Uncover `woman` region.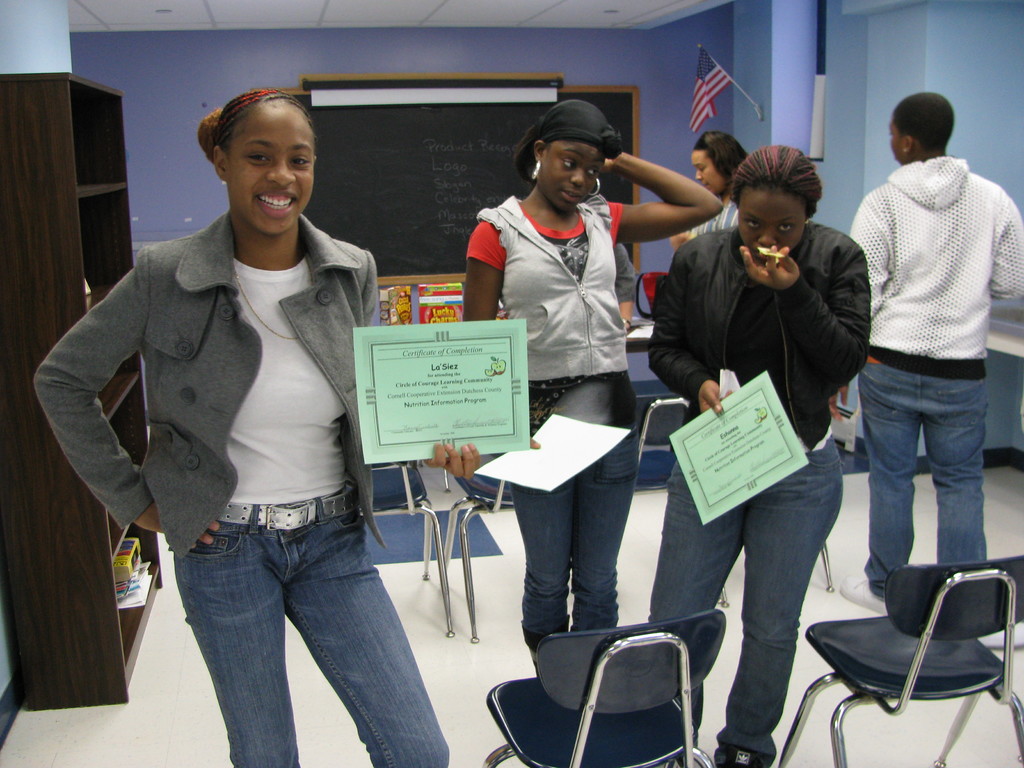
Uncovered: <bbox>463, 97, 726, 676</bbox>.
